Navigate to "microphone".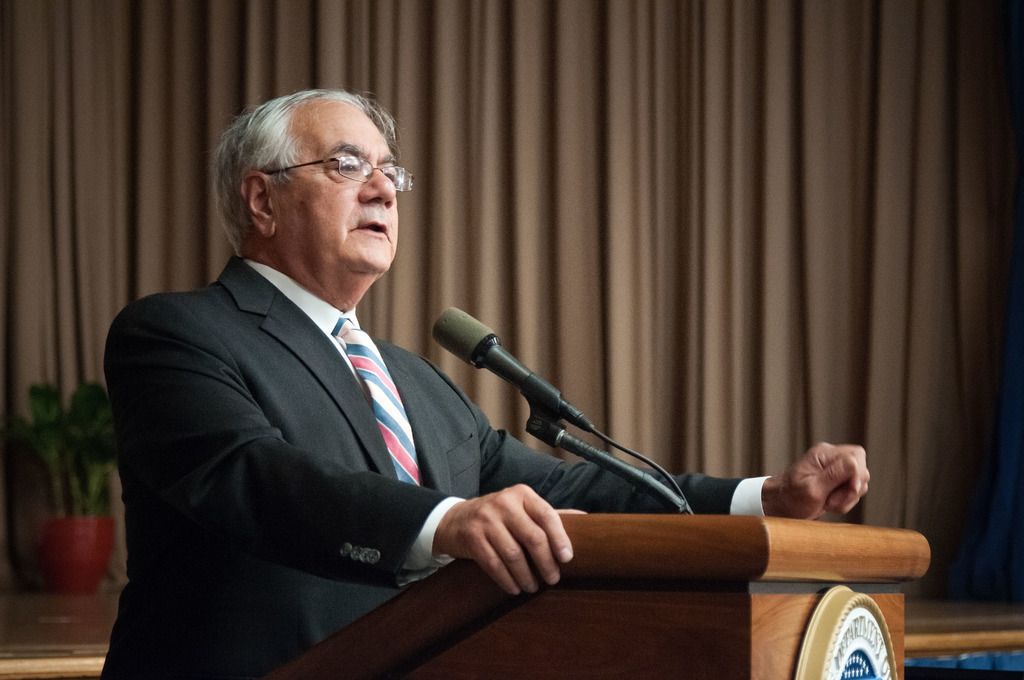
Navigation target: [422,312,604,431].
